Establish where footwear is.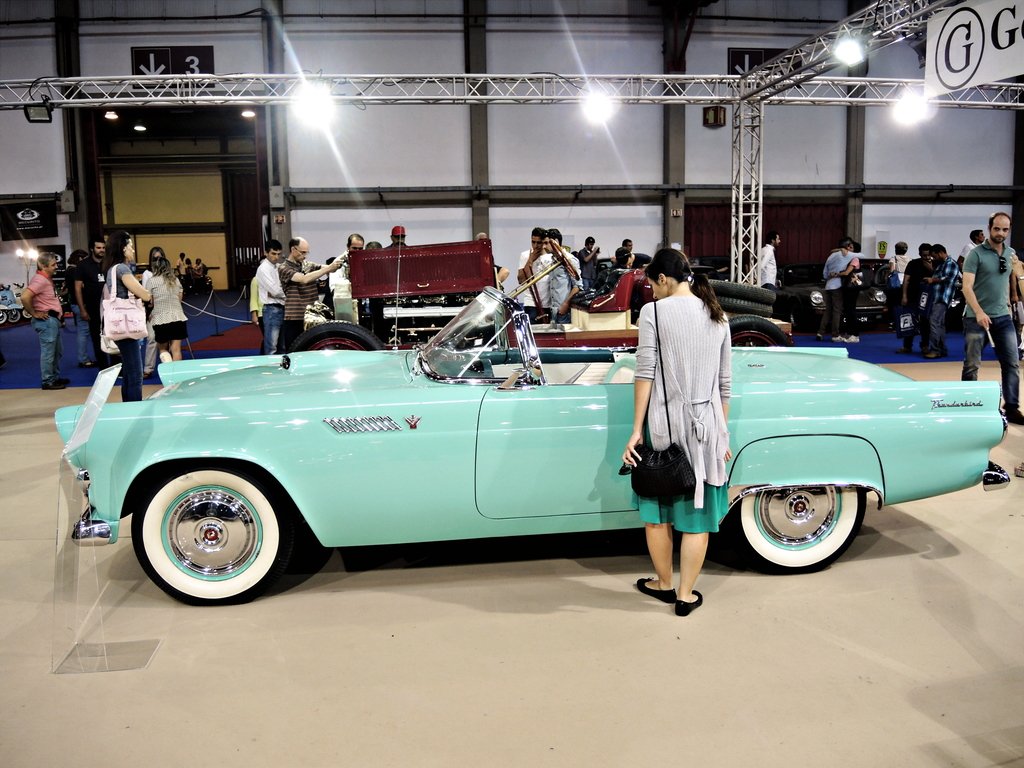
Established at {"left": 835, "top": 336, "right": 844, "bottom": 342}.
